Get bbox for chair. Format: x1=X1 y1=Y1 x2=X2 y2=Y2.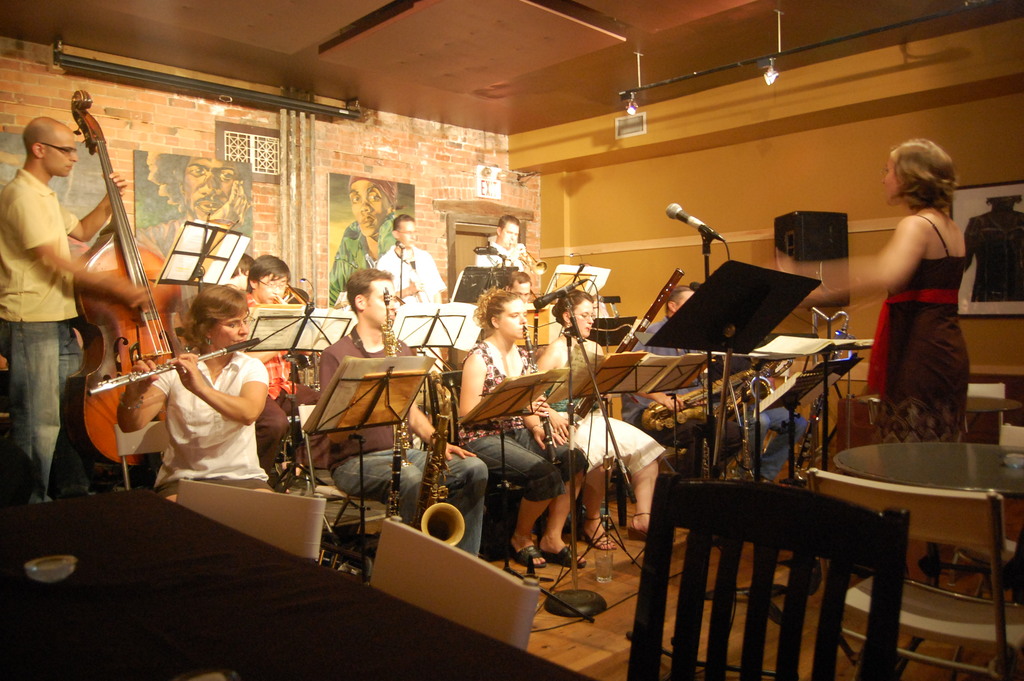
x1=803 y1=468 x2=1023 y2=680.
